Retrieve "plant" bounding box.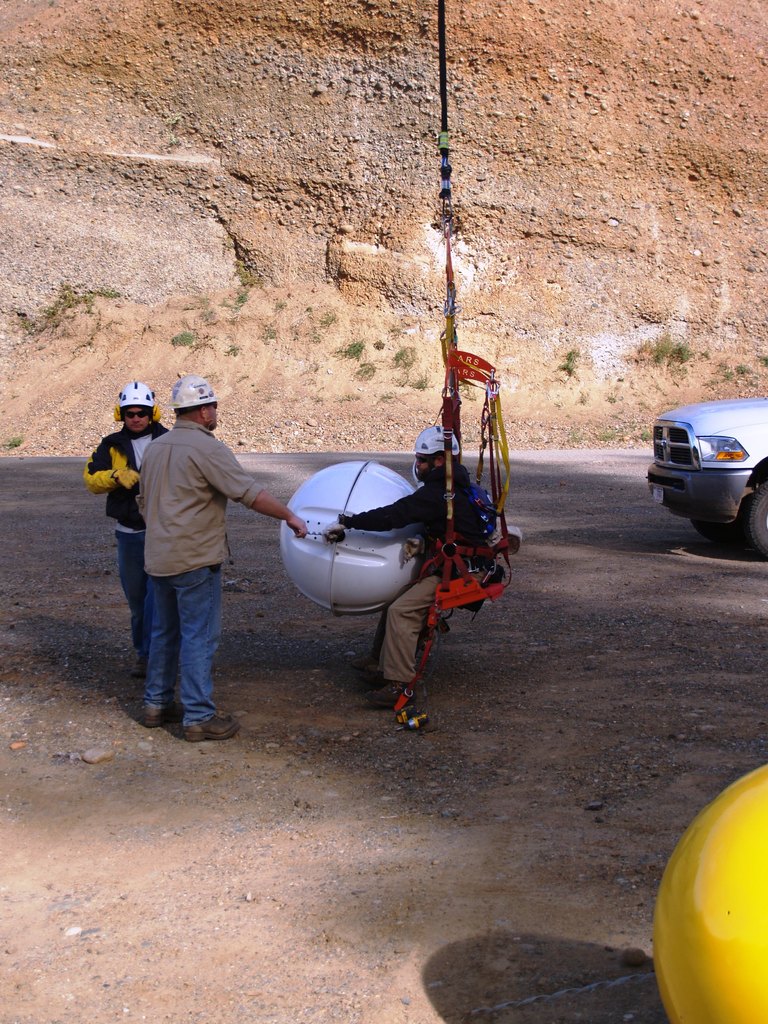
Bounding box: {"left": 645, "top": 333, "right": 696, "bottom": 365}.
